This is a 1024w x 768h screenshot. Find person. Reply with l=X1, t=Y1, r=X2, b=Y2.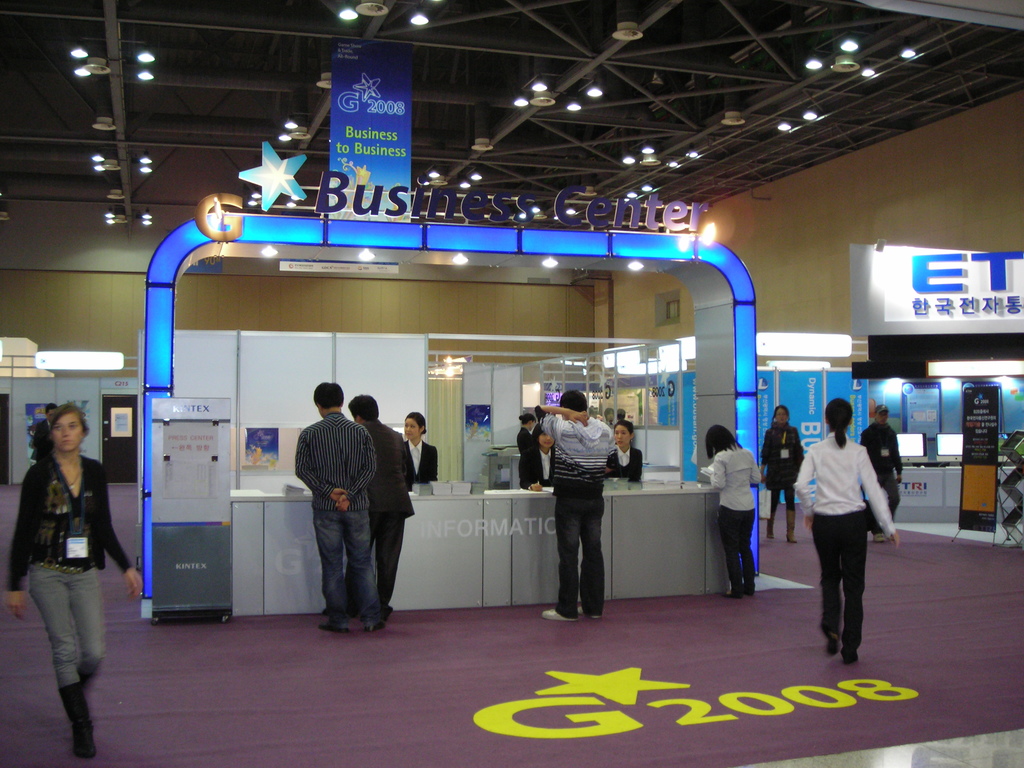
l=325, t=383, r=411, b=621.
